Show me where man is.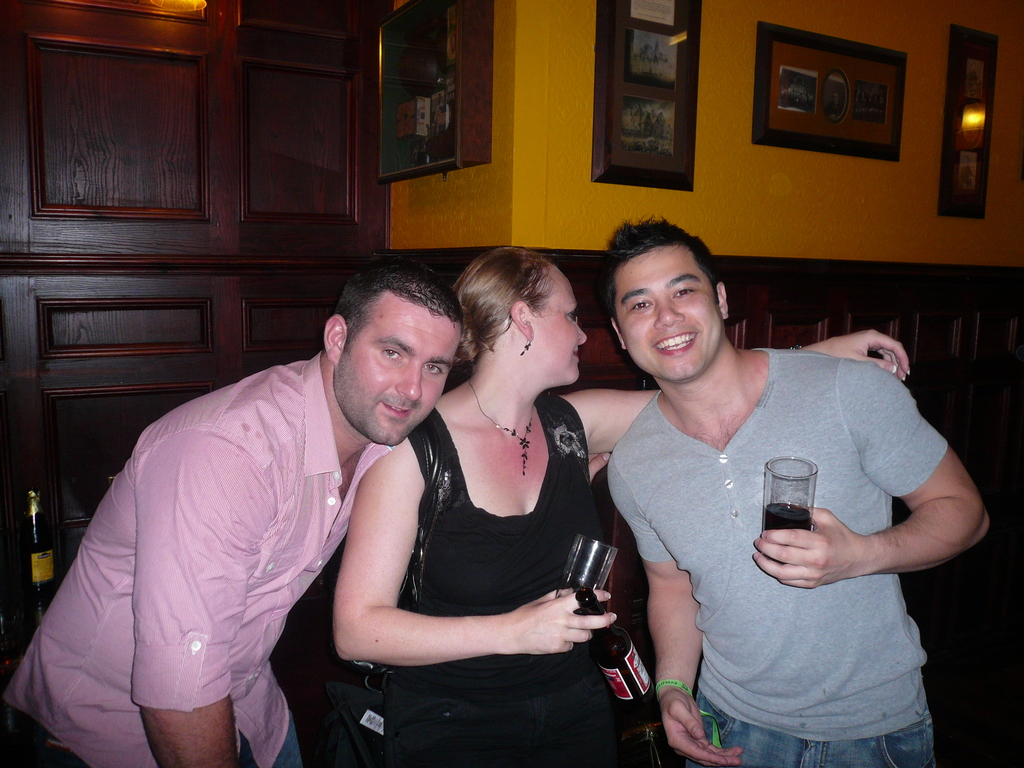
man is at pyautogui.locateOnScreen(0, 255, 612, 767).
